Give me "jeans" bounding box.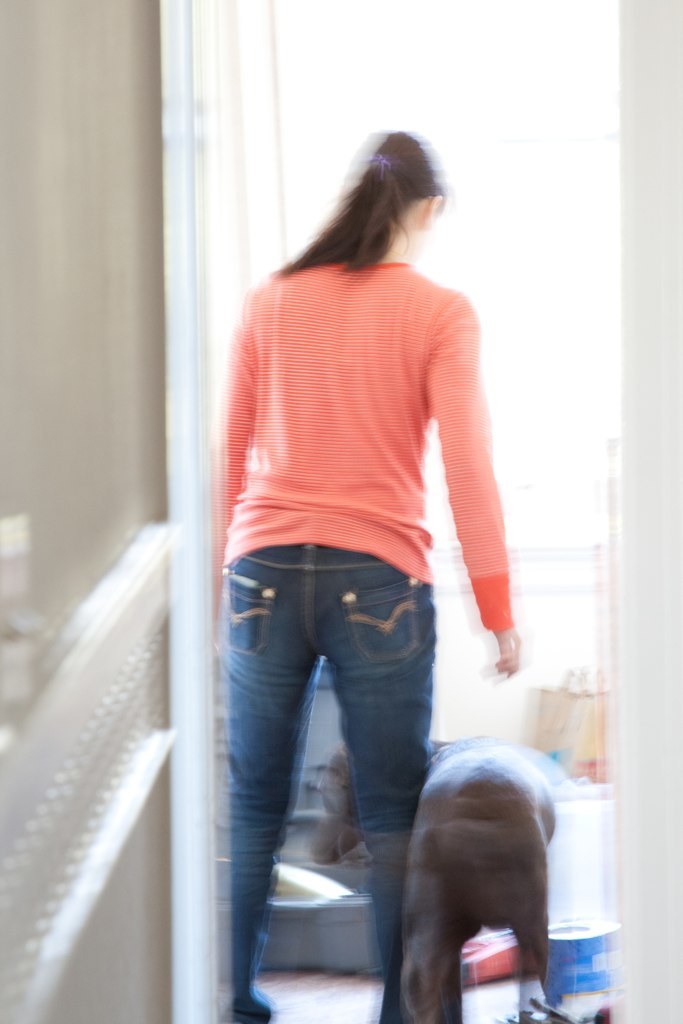
189, 532, 458, 974.
